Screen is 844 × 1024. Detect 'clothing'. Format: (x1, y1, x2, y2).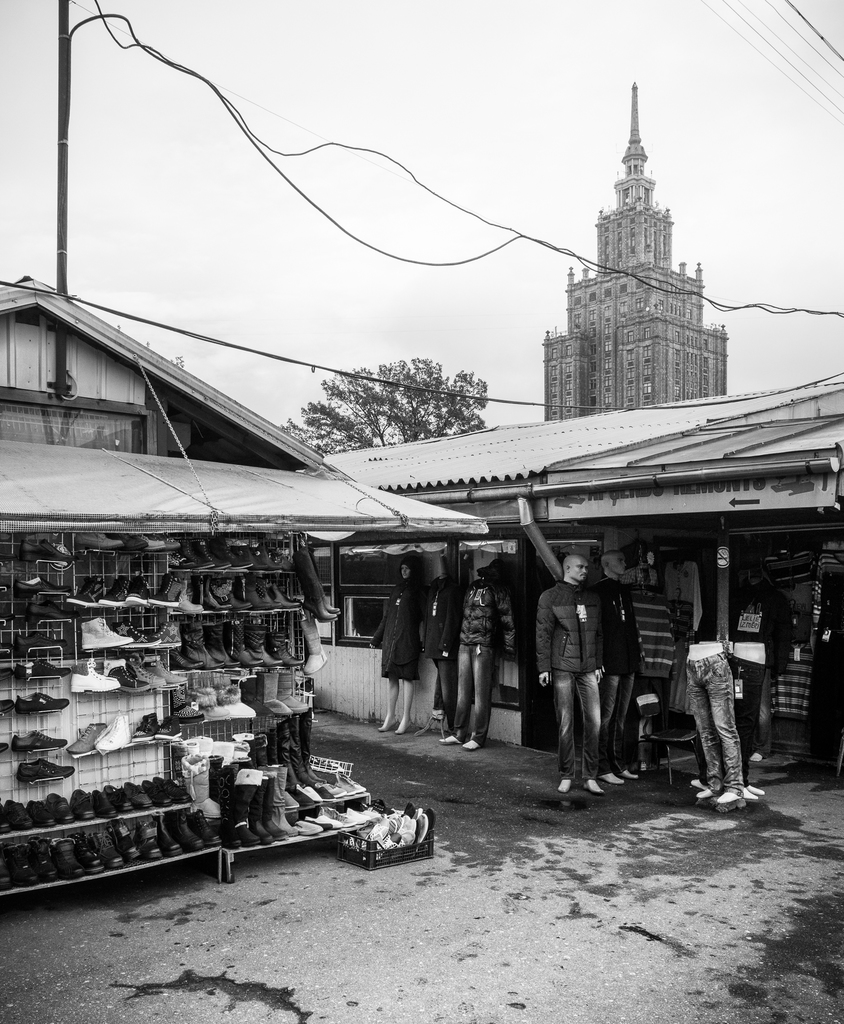
(454, 579, 514, 753).
